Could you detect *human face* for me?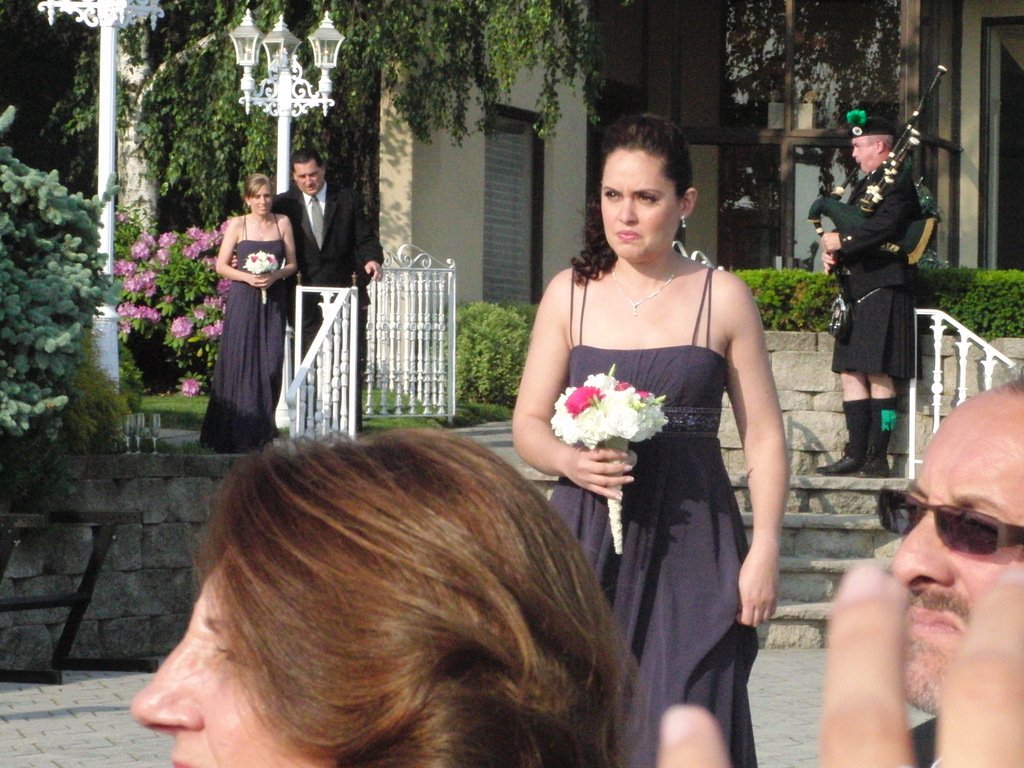
Detection result: [x1=890, y1=385, x2=1022, y2=708].
